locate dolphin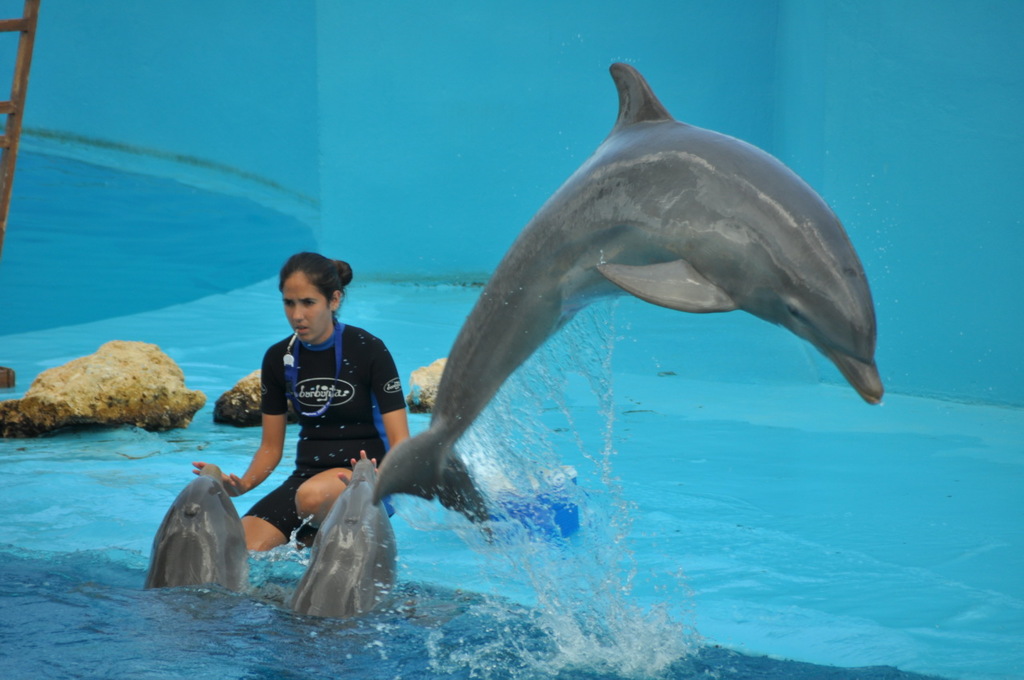
(x1=144, y1=460, x2=254, y2=602)
